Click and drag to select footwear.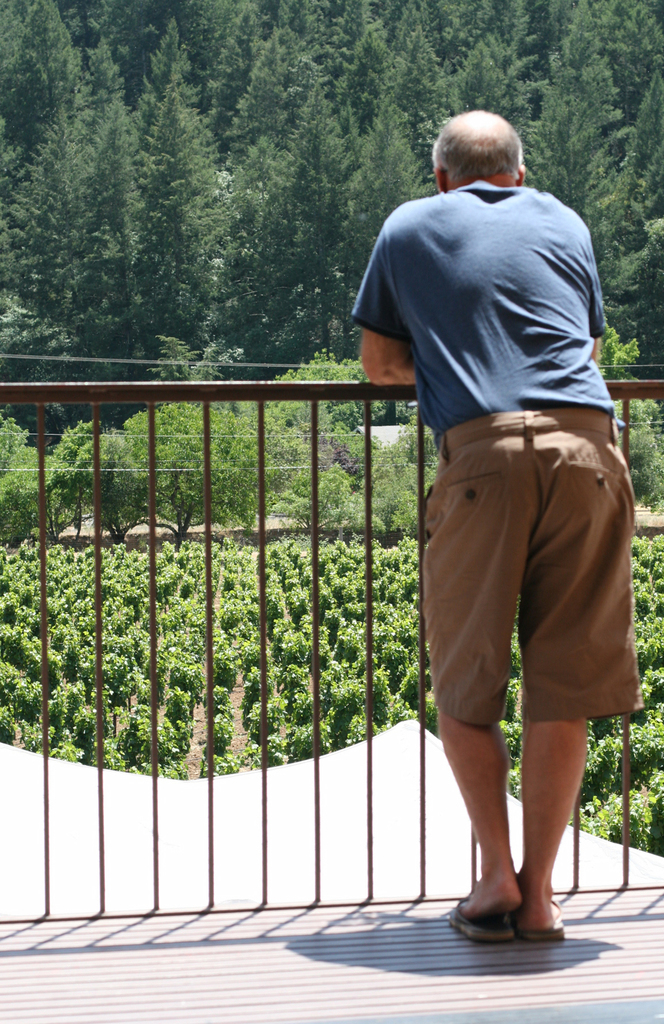
Selection: <region>447, 898, 512, 940</region>.
